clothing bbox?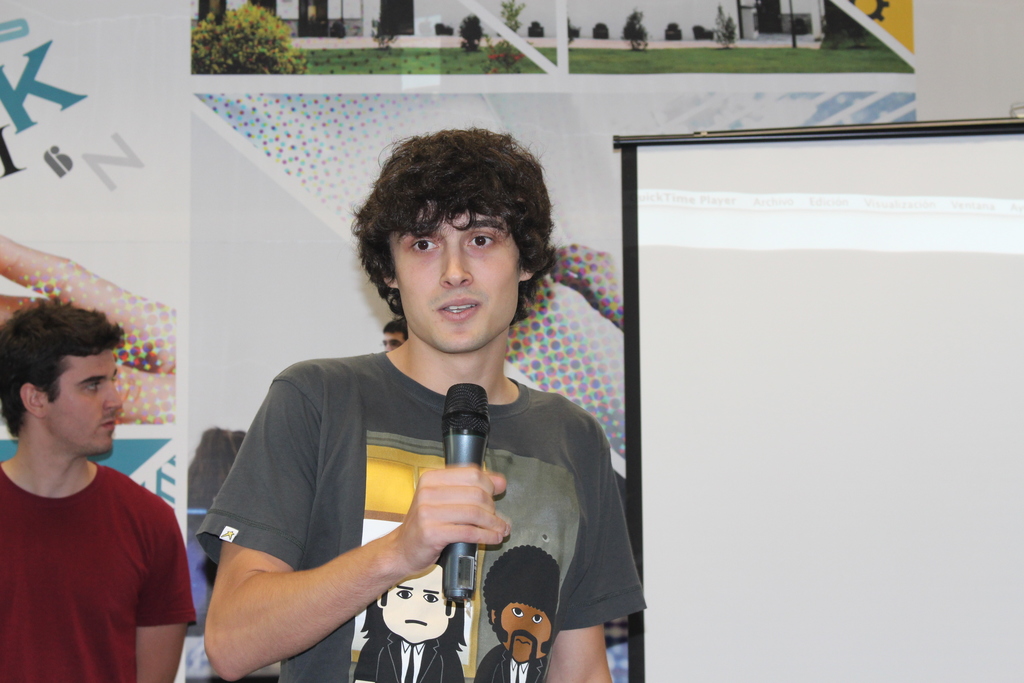
pyautogui.locateOnScreen(349, 633, 467, 682)
